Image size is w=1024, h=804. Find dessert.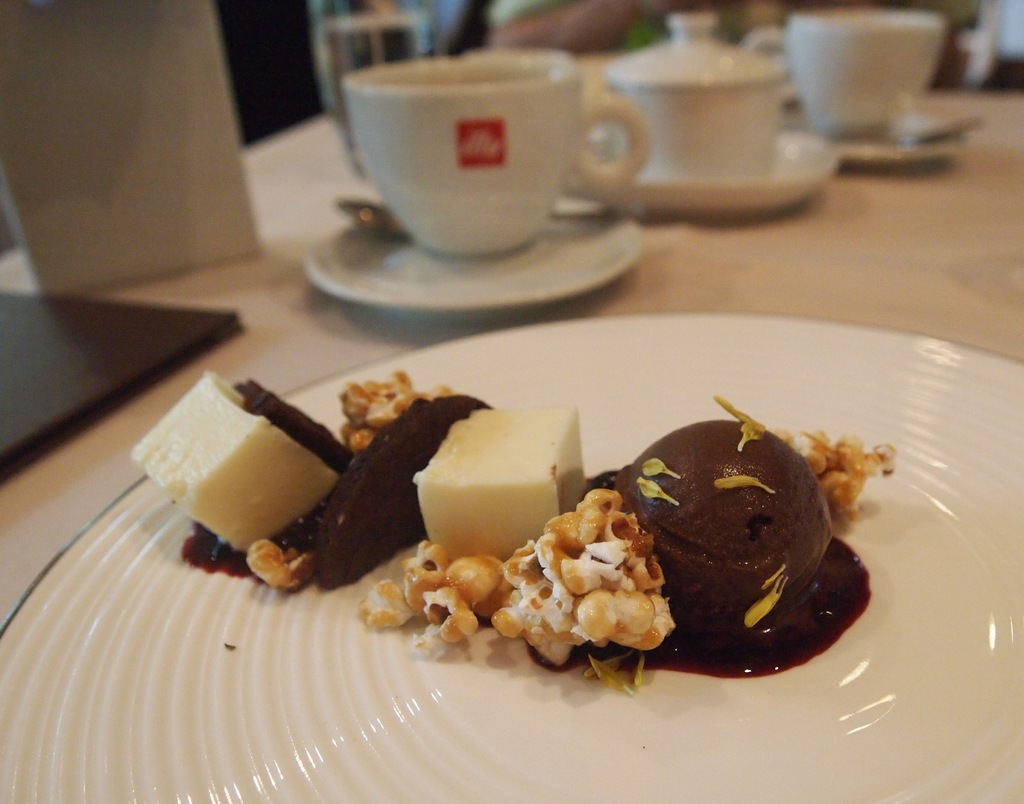
418/406/593/564.
